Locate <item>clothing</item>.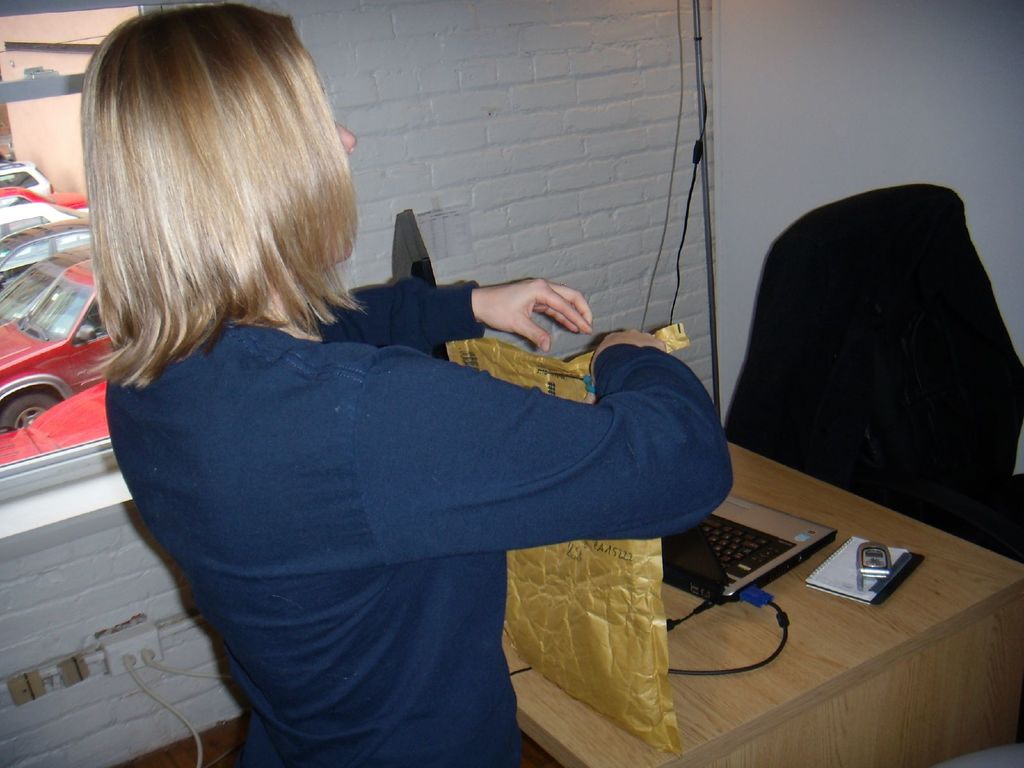
Bounding box: {"left": 91, "top": 221, "right": 729, "bottom": 740}.
